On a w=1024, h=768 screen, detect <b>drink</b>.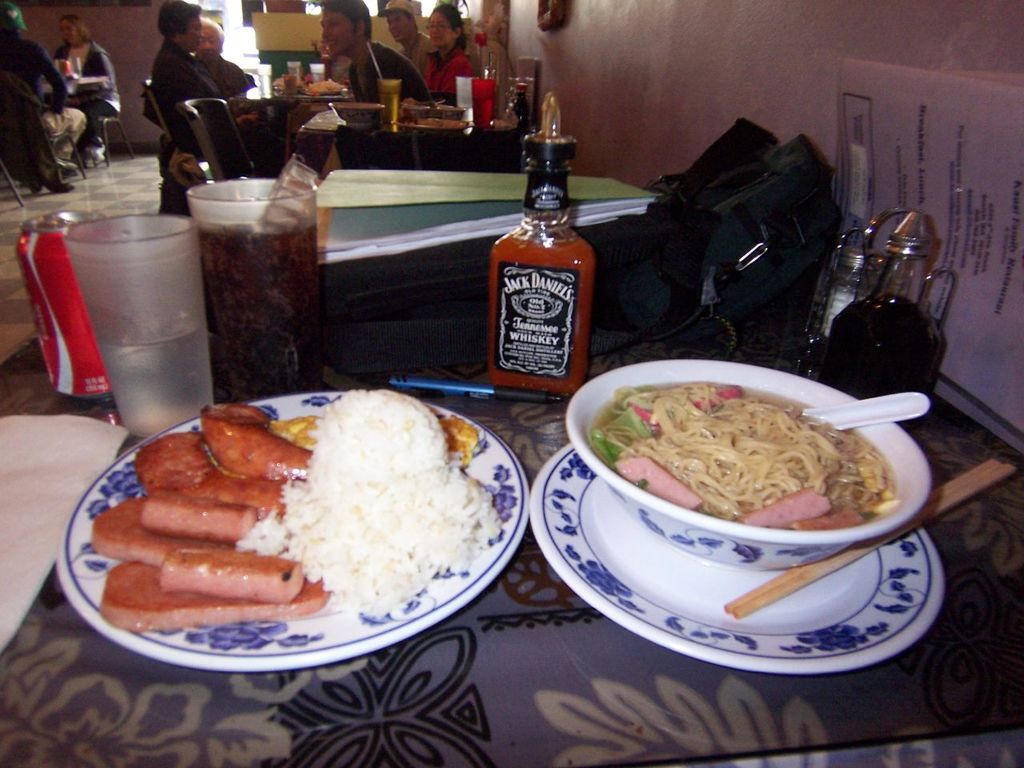
258,76,272,97.
